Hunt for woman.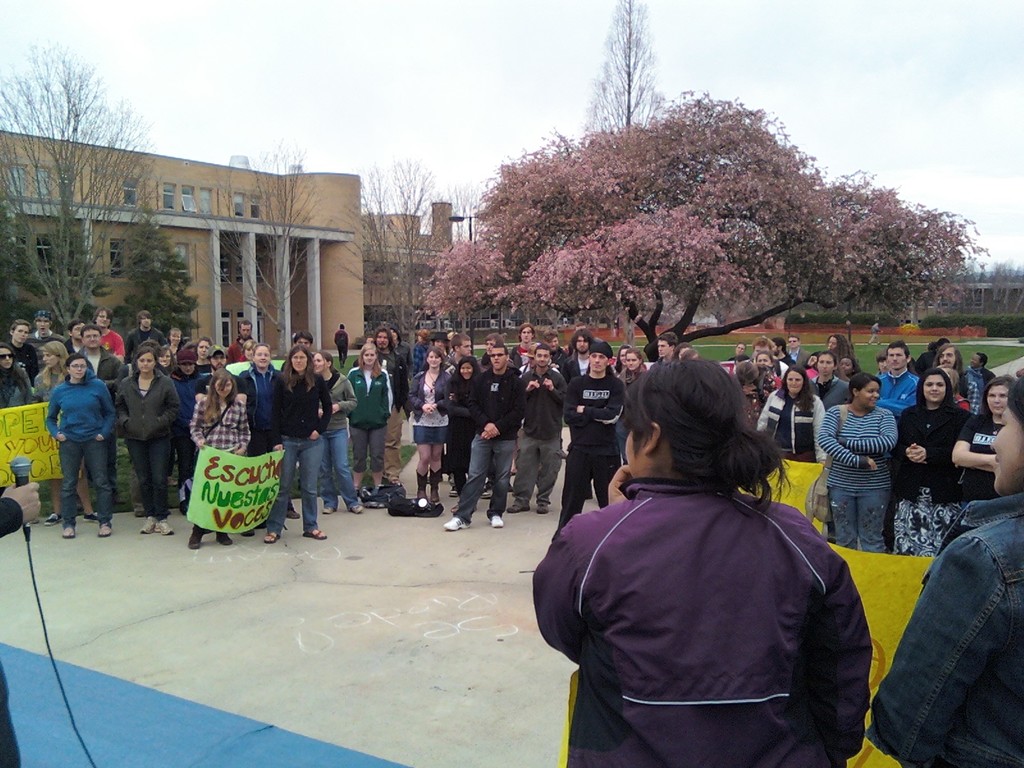
Hunted down at <region>115, 349, 181, 535</region>.
